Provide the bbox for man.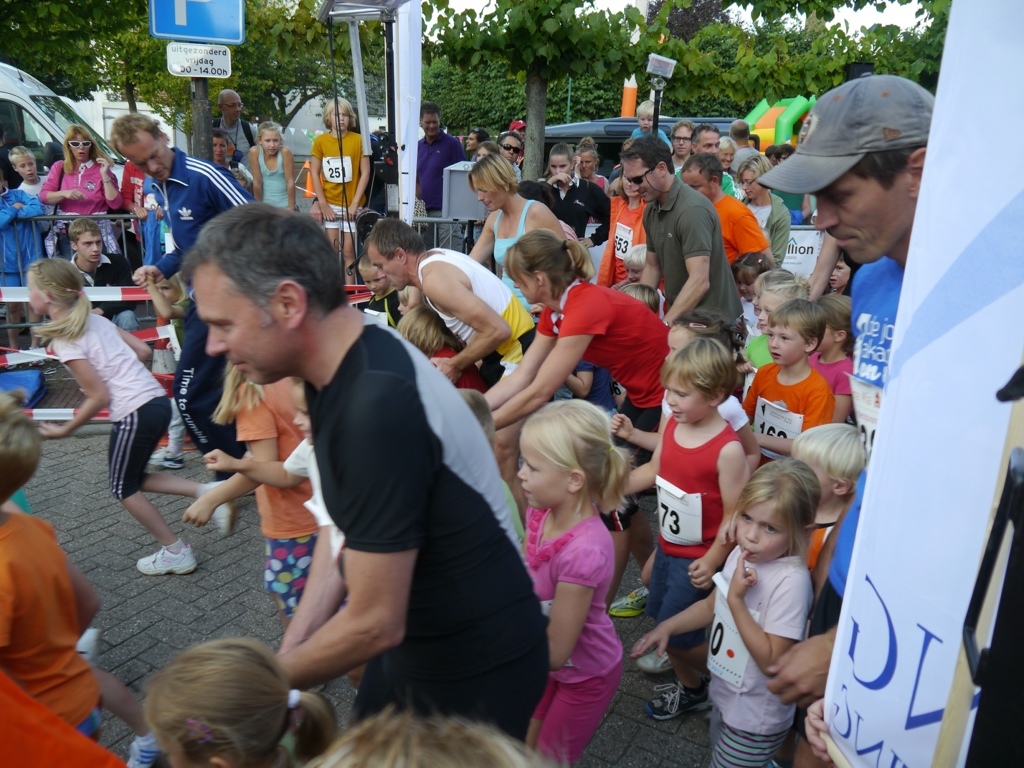
bbox=(409, 102, 470, 217).
